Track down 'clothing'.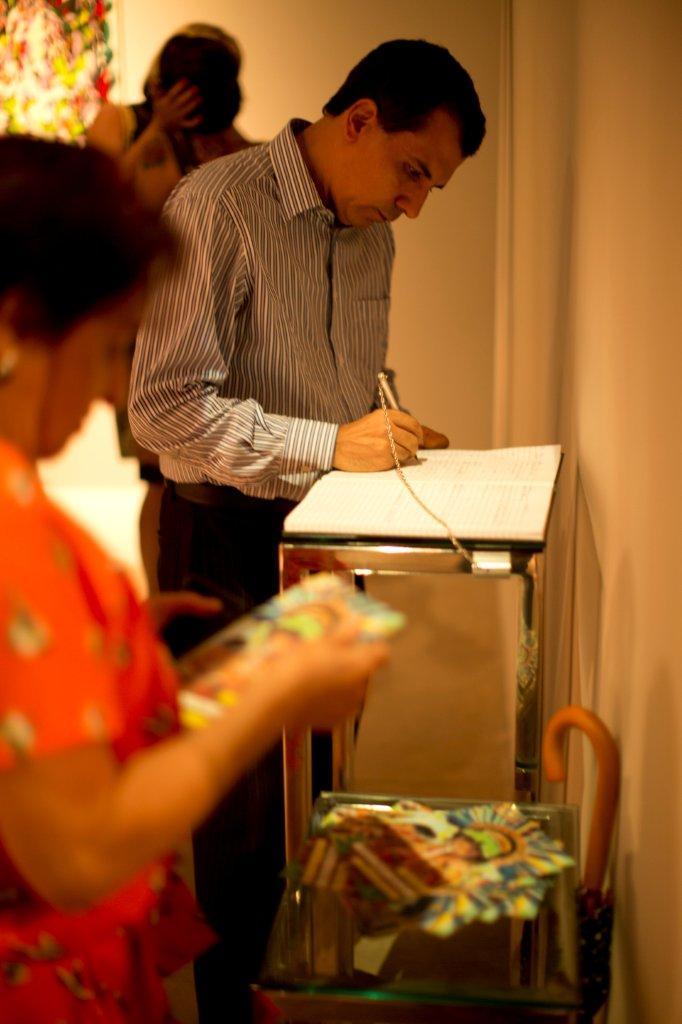
Tracked to [149, 127, 209, 239].
